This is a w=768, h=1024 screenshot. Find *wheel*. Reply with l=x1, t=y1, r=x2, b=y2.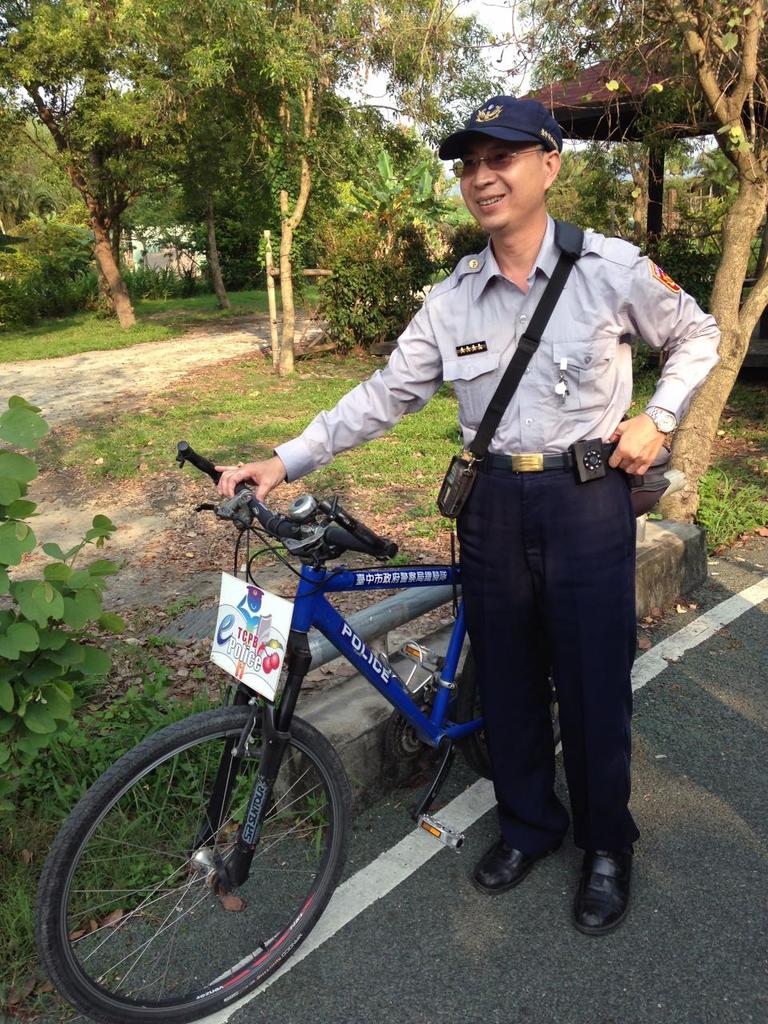
l=40, t=701, r=349, b=1013.
